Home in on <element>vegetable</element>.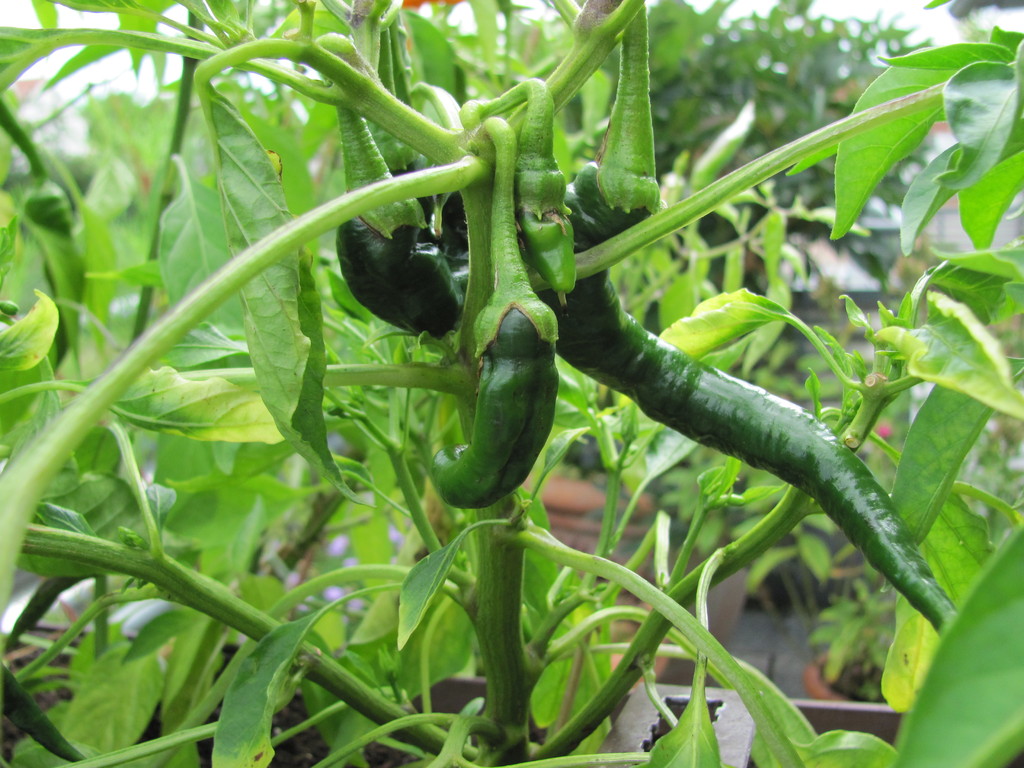
Homed in at left=328, top=92, right=466, bottom=343.
